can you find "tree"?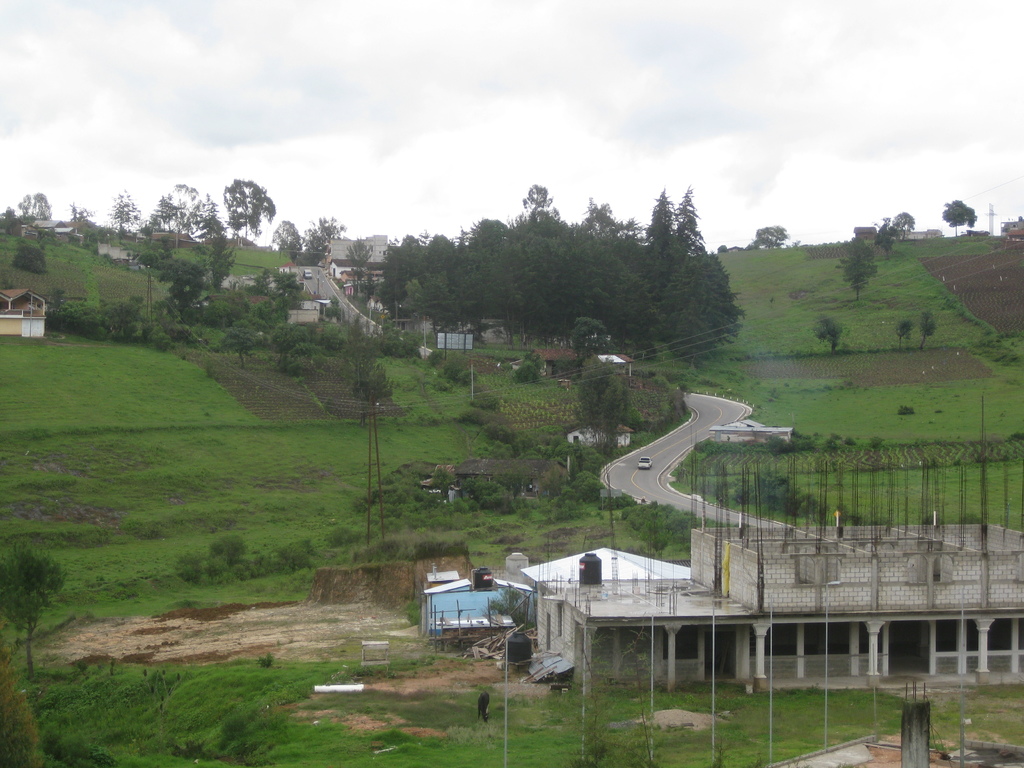
Yes, bounding box: locate(11, 241, 45, 274).
